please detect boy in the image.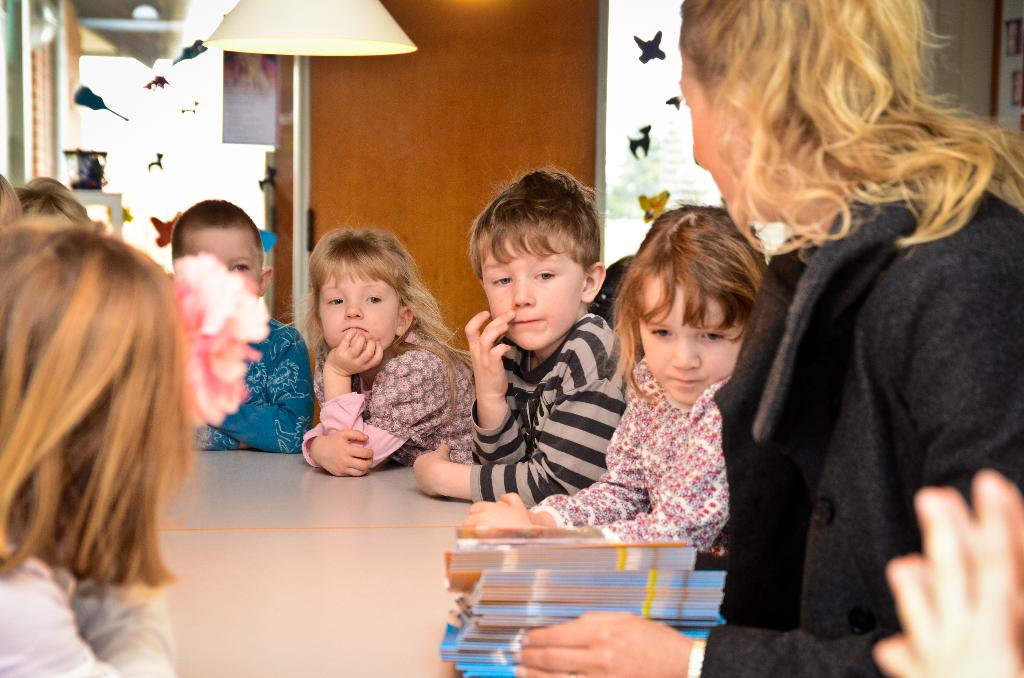
bbox=[434, 167, 632, 525].
